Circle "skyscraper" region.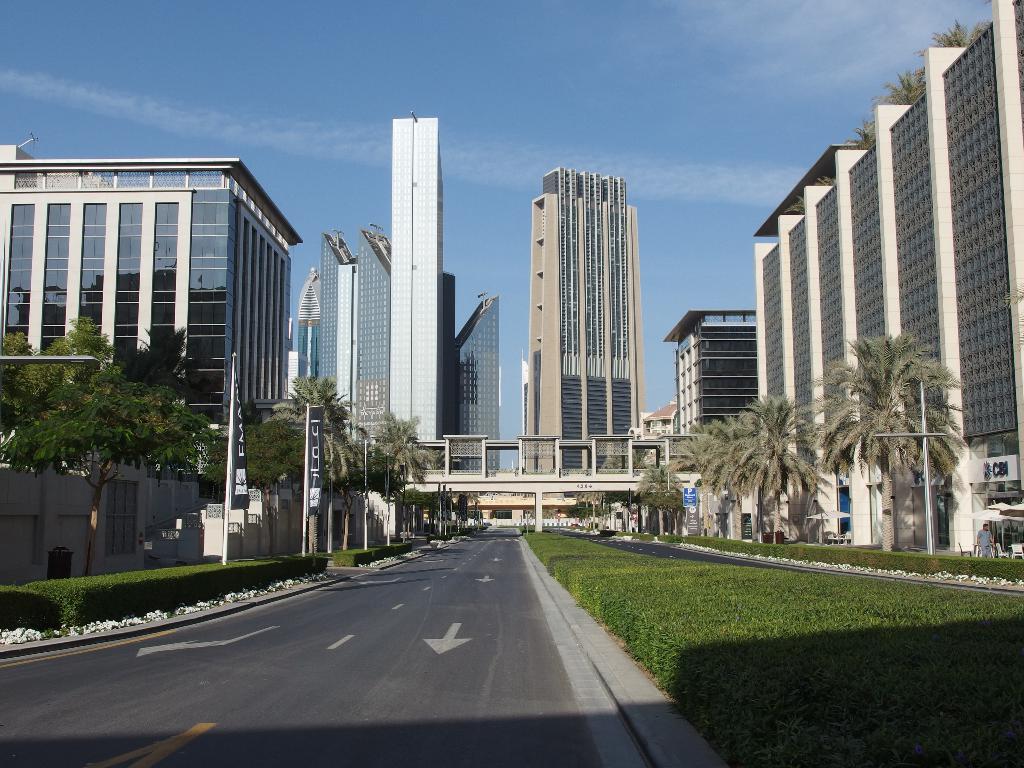
Region: detection(390, 116, 440, 437).
